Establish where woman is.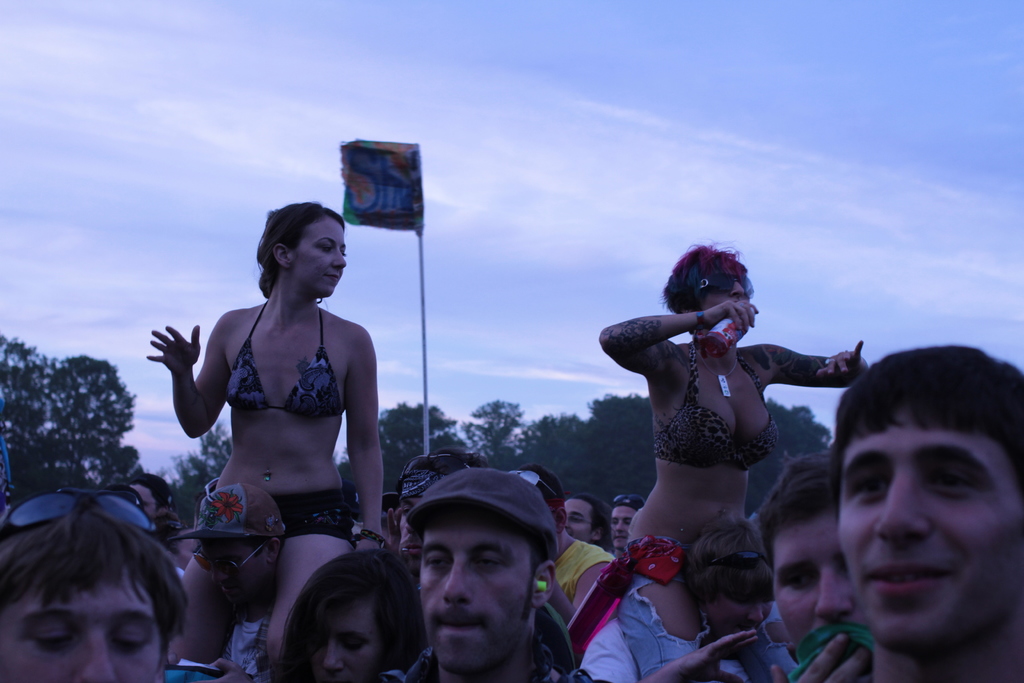
Established at left=141, top=205, right=390, bottom=682.
